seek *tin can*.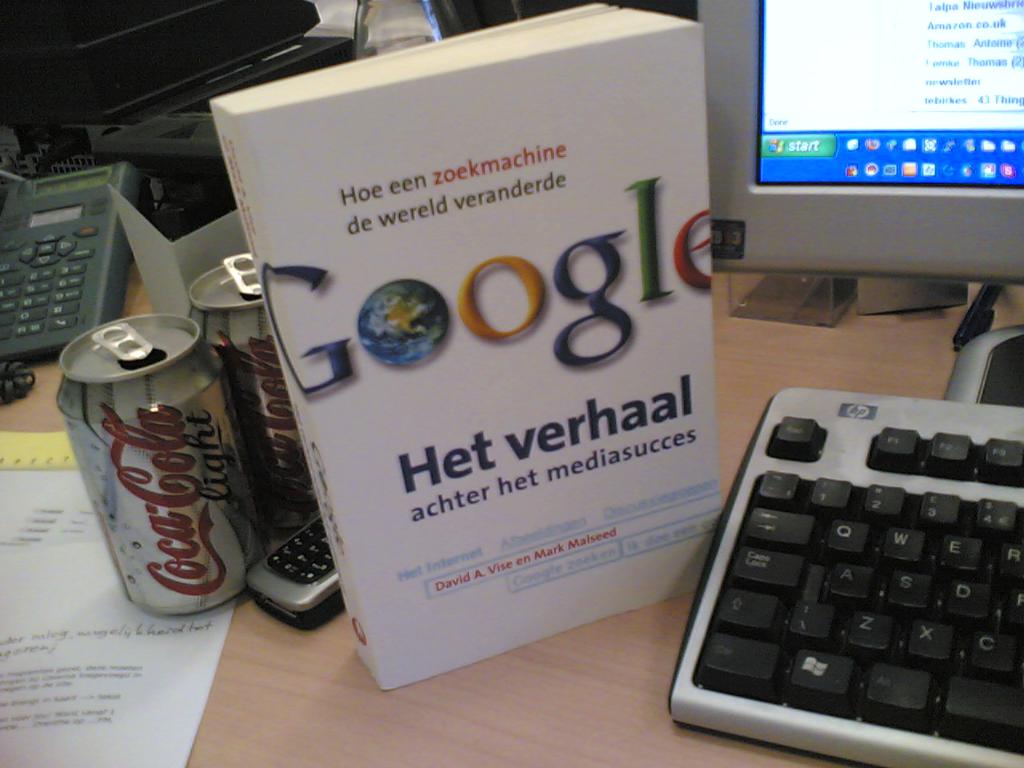
Rect(183, 245, 297, 533).
